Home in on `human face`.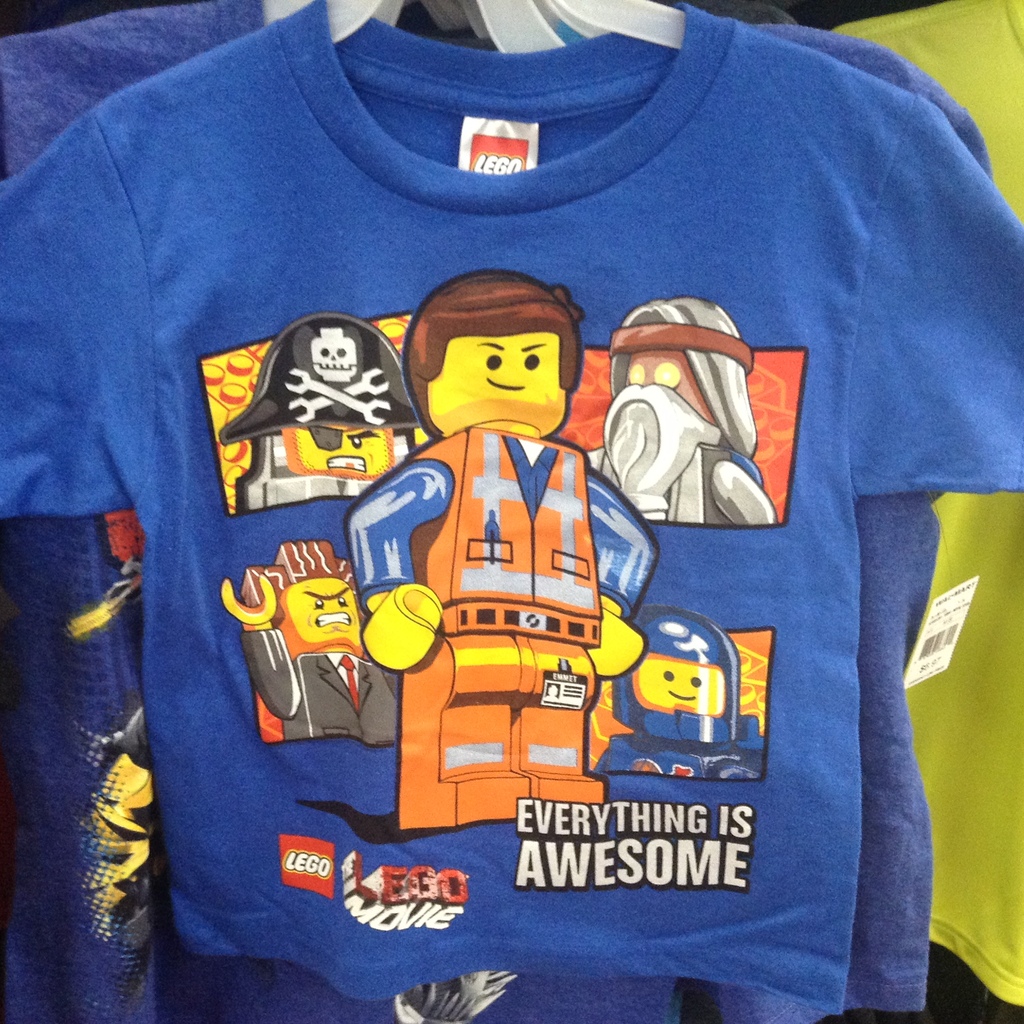
Homed in at <box>428,333,567,420</box>.
